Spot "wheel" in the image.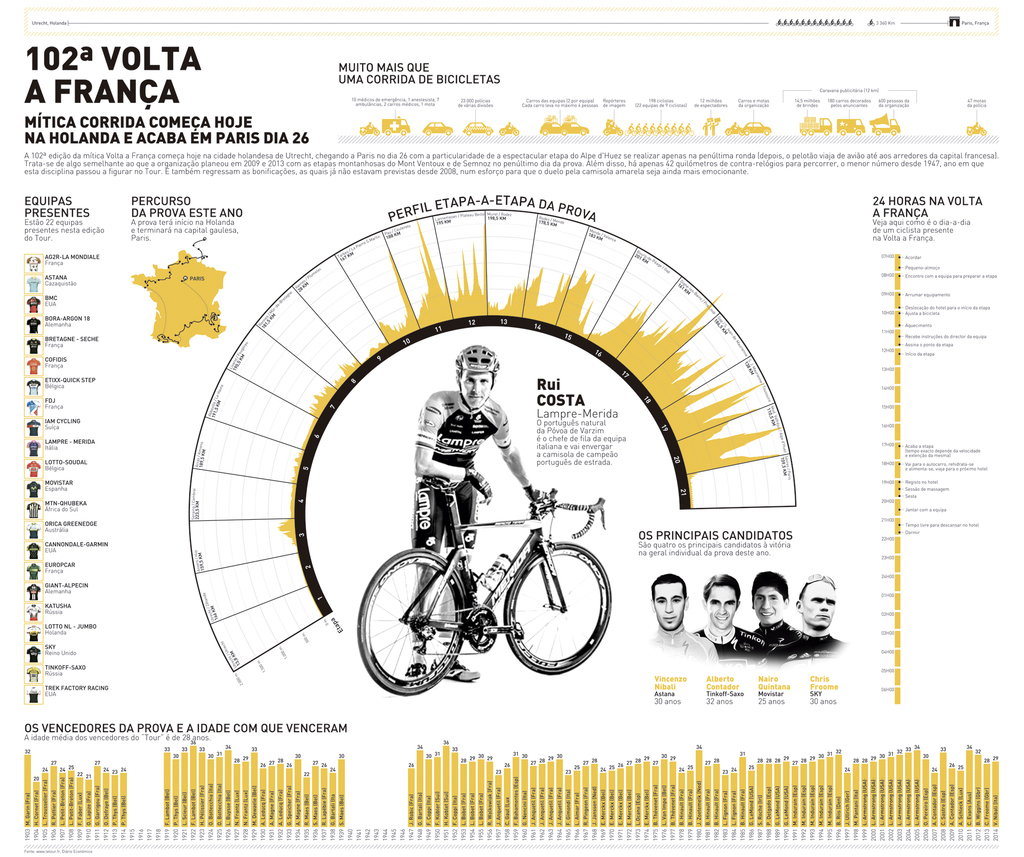
"wheel" found at [502,539,610,676].
